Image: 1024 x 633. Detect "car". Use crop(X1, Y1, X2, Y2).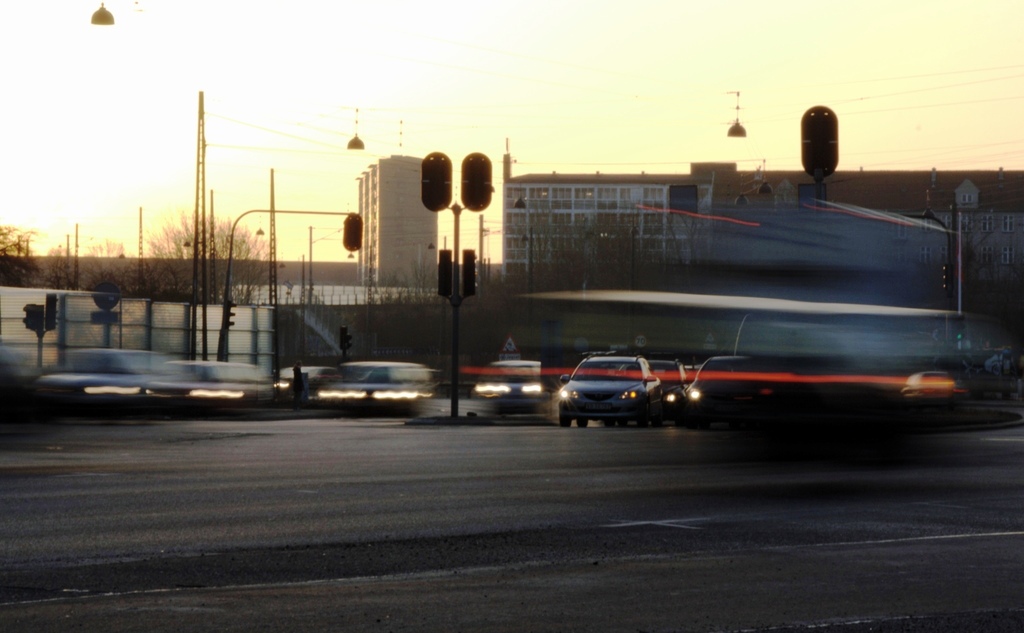
crop(552, 350, 683, 427).
